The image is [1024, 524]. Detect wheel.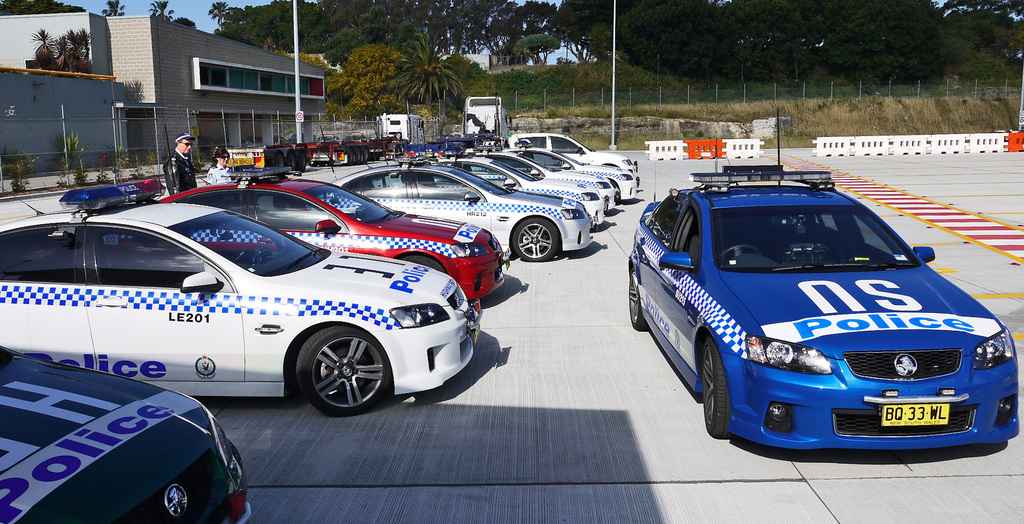
Detection: <region>703, 336, 737, 438</region>.
